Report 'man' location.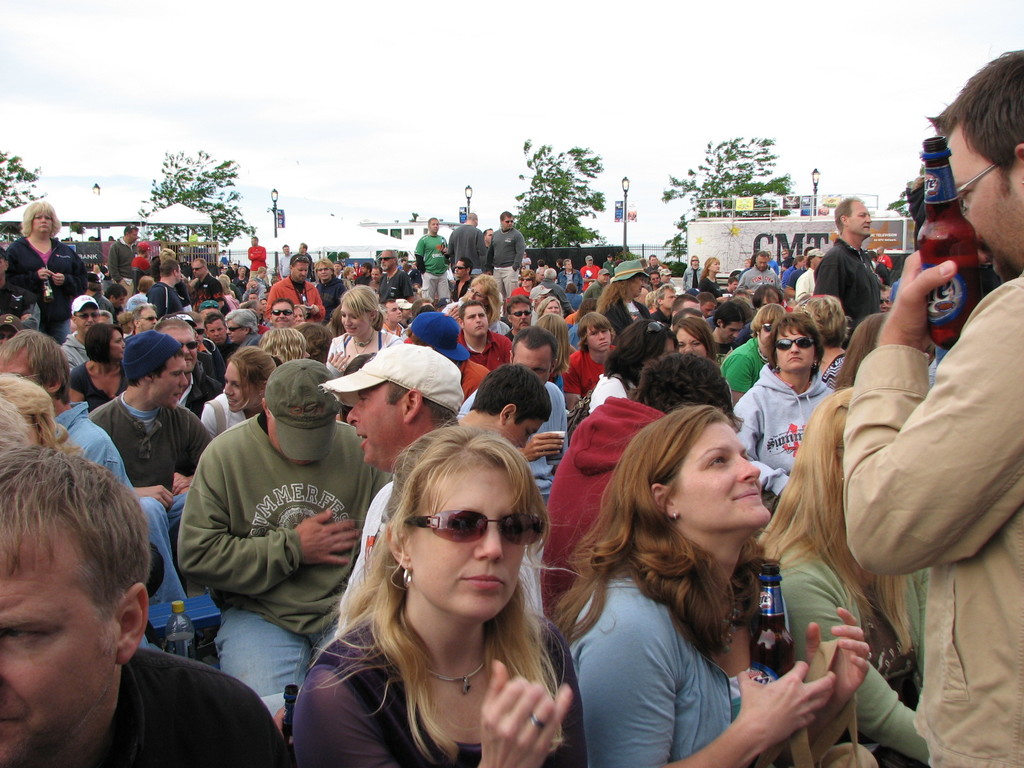
Report: Rect(270, 249, 326, 327).
